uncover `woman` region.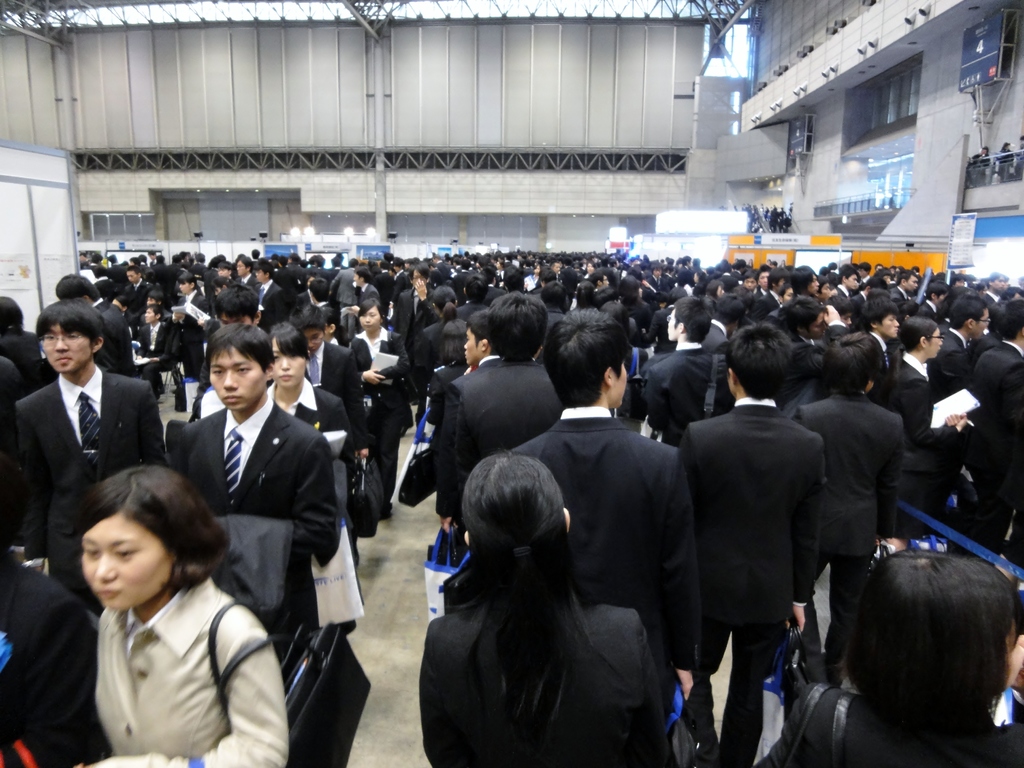
Uncovered: l=0, t=296, r=45, b=386.
